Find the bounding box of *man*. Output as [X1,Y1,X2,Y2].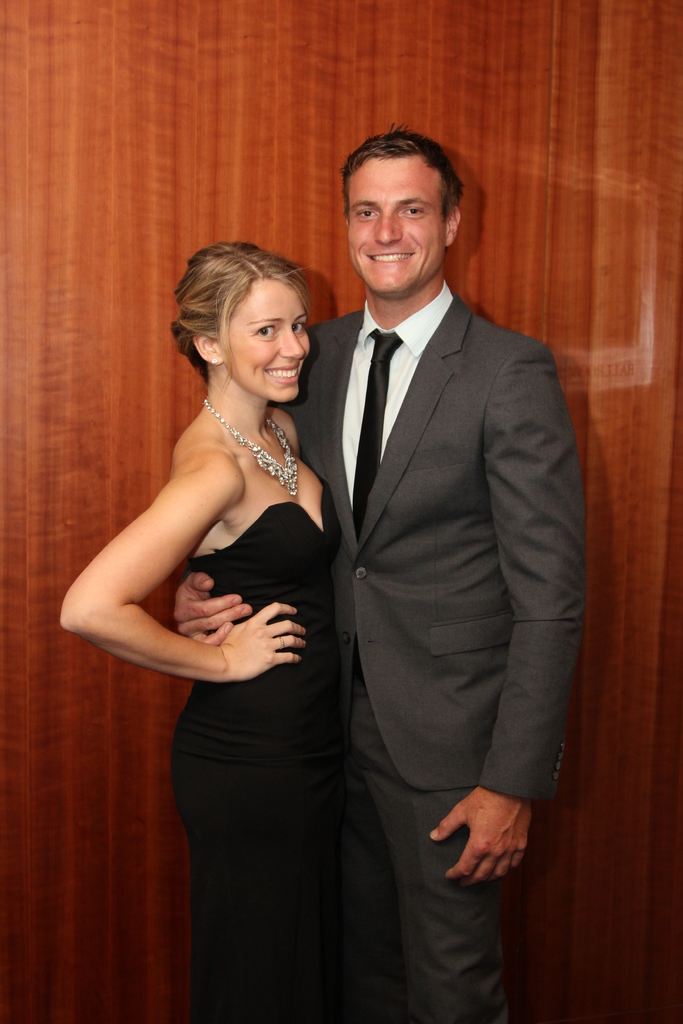
[167,125,601,1023].
